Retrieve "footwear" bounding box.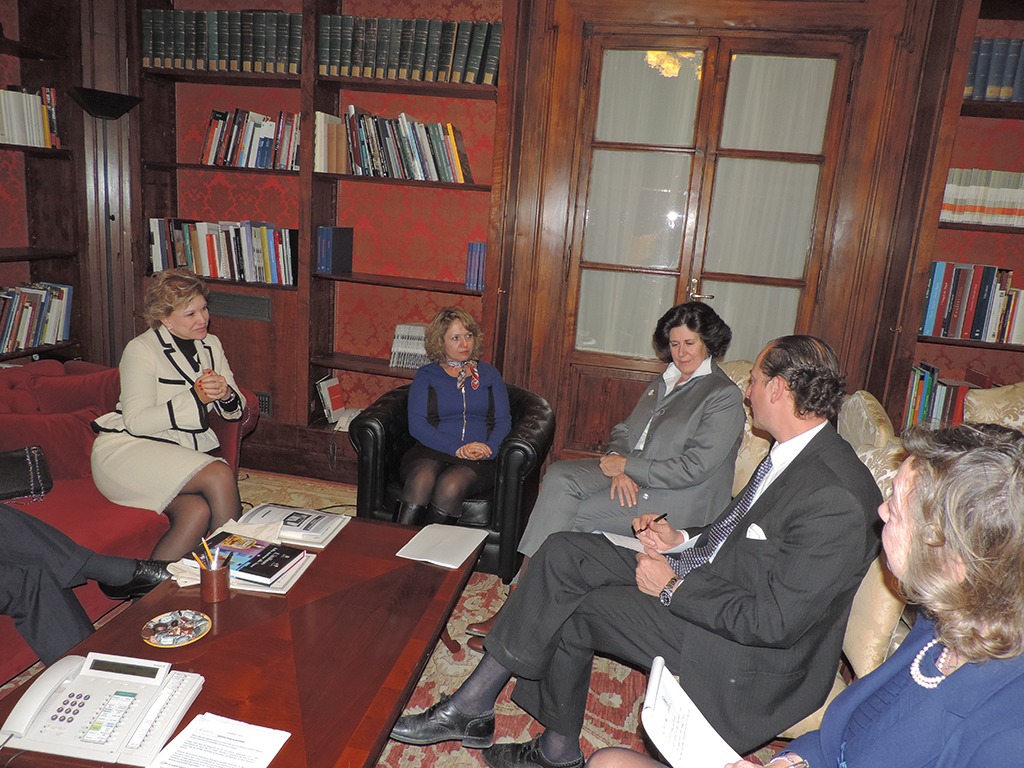
Bounding box: select_region(387, 498, 430, 526).
